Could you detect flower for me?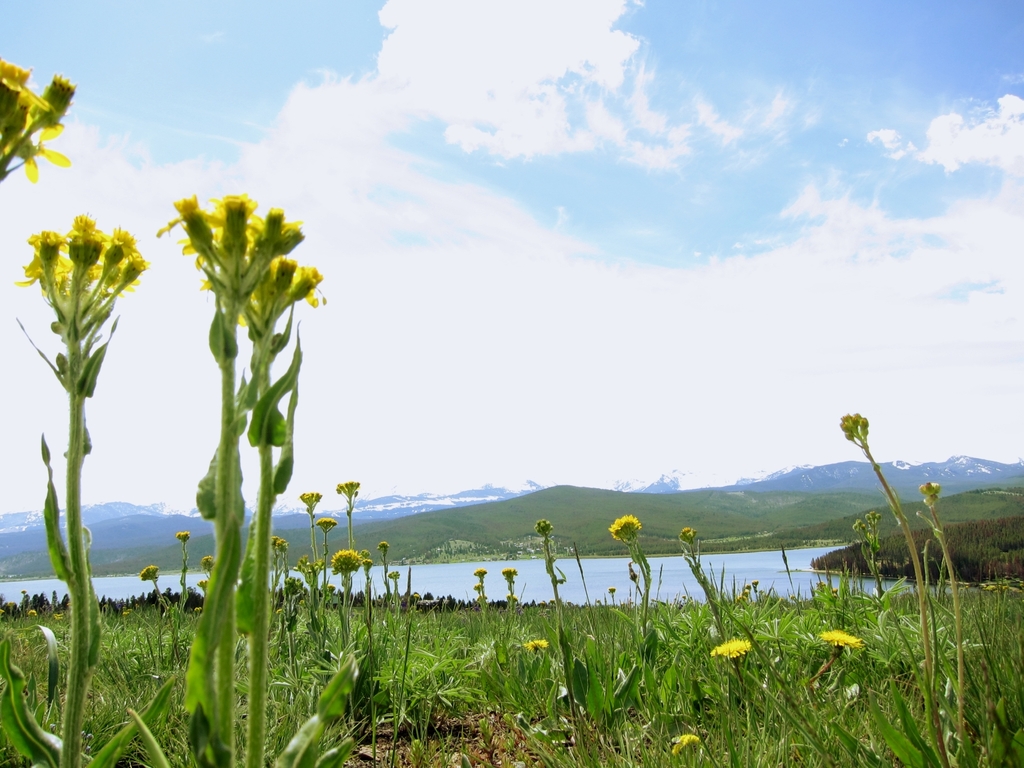
Detection result: (left=138, top=565, right=158, bottom=578).
